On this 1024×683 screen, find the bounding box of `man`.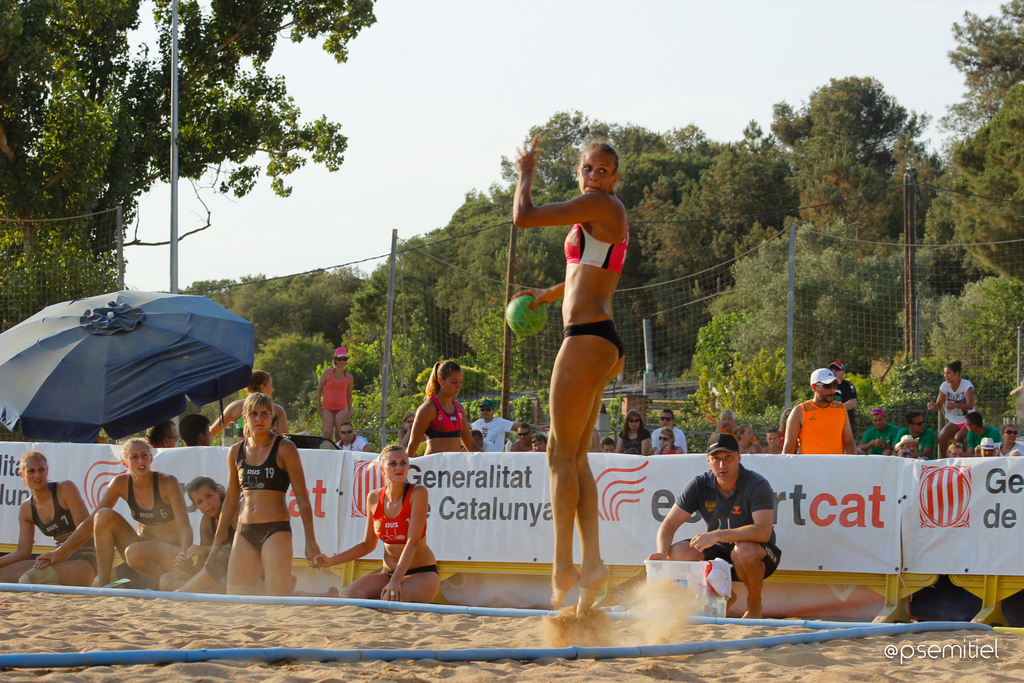
Bounding box: x1=823 y1=361 x2=858 y2=432.
